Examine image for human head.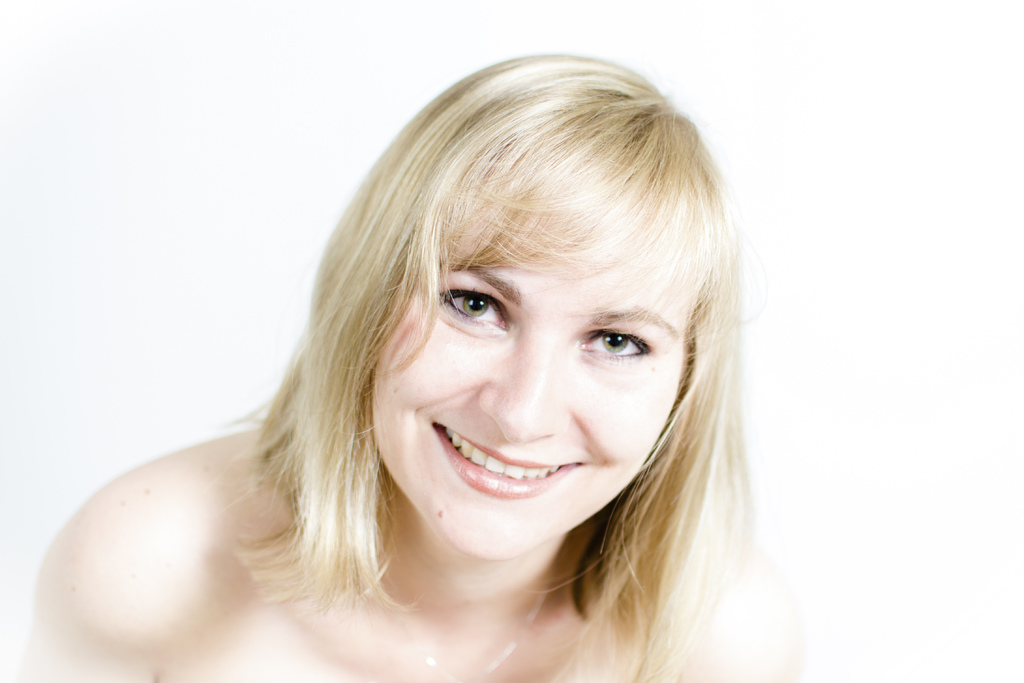
Examination result: rect(294, 68, 735, 536).
